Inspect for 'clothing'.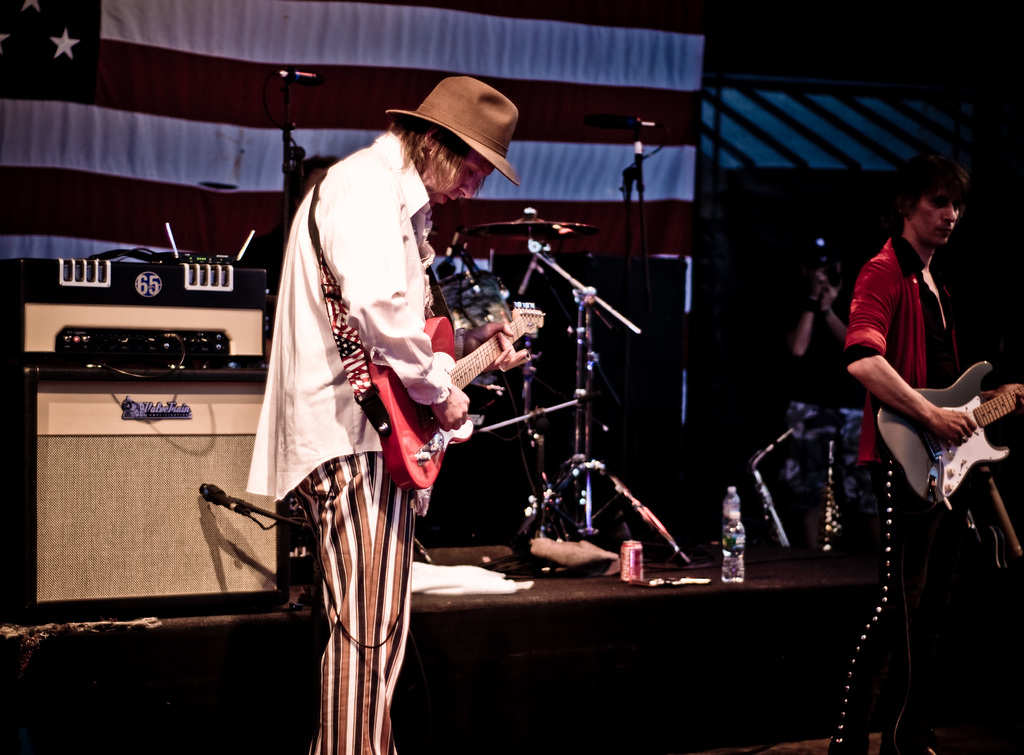
Inspection: [780,304,884,544].
